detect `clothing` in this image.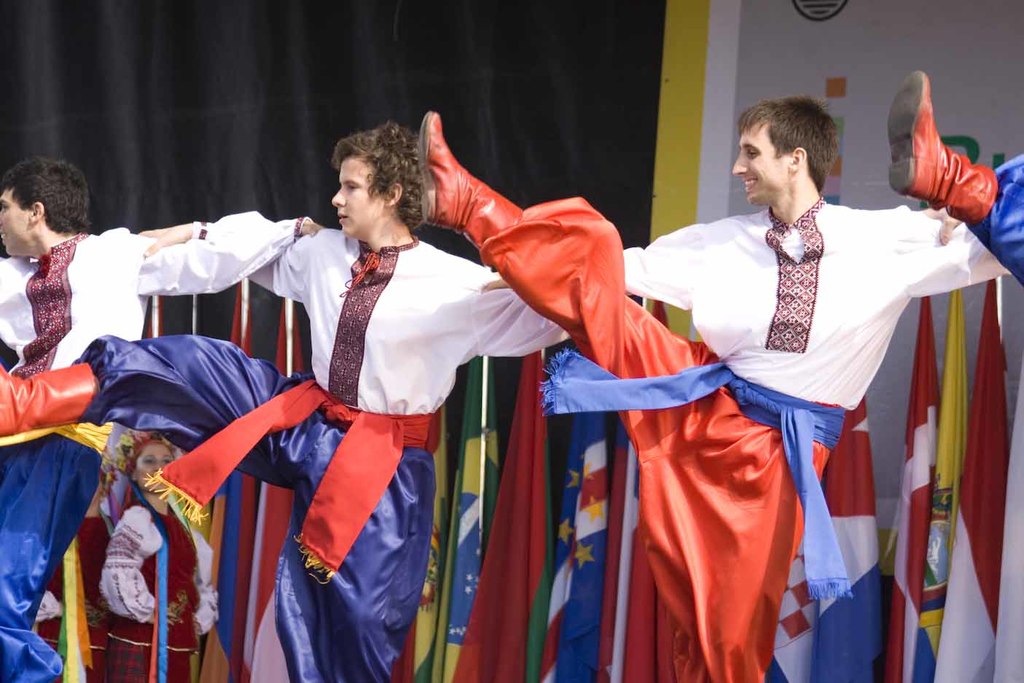
Detection: box=[90, 502, 222, 671].
